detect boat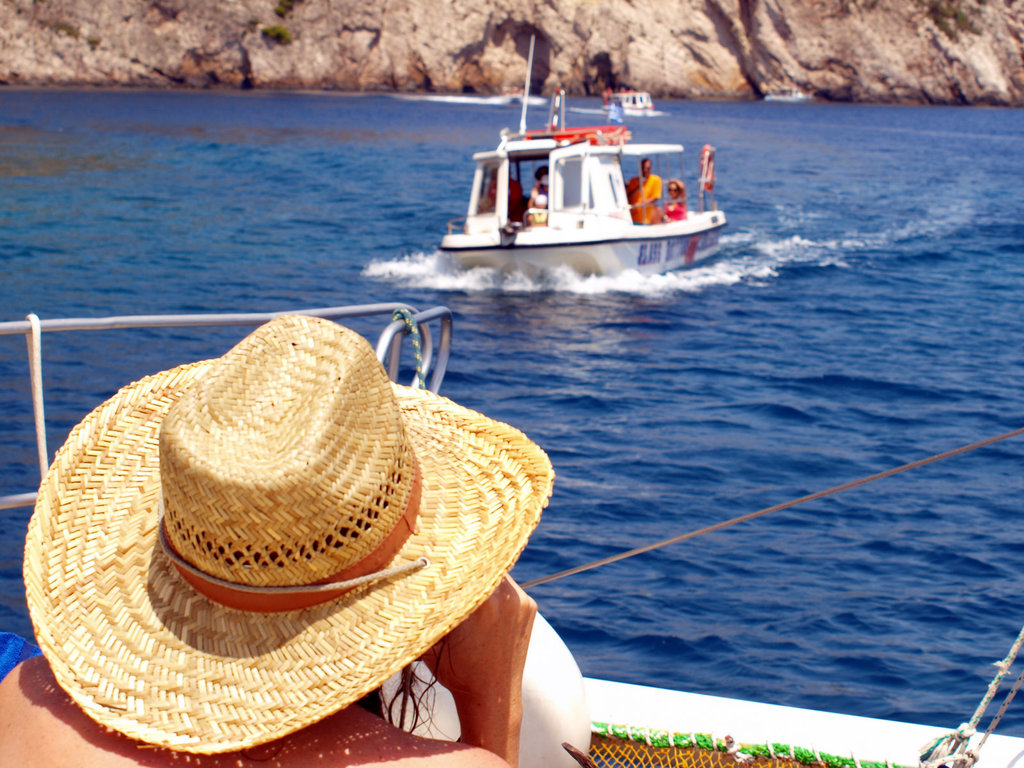
BBox(431, 77, 749, 284)
